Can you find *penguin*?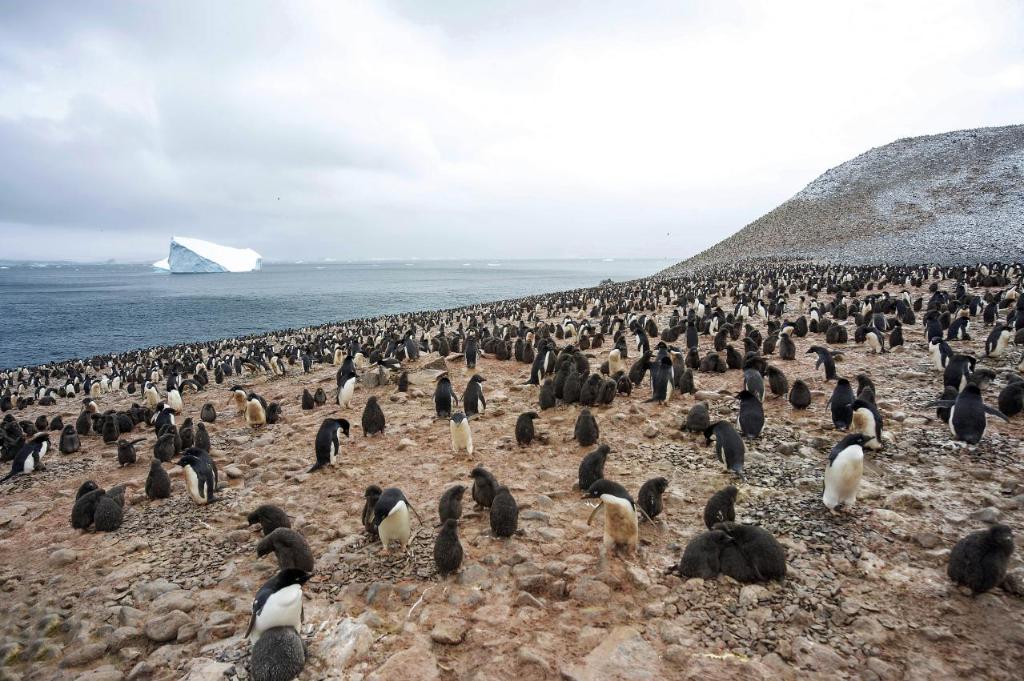
Yes, bounding box: [left=733, top=527, right=785, bottom=578].
